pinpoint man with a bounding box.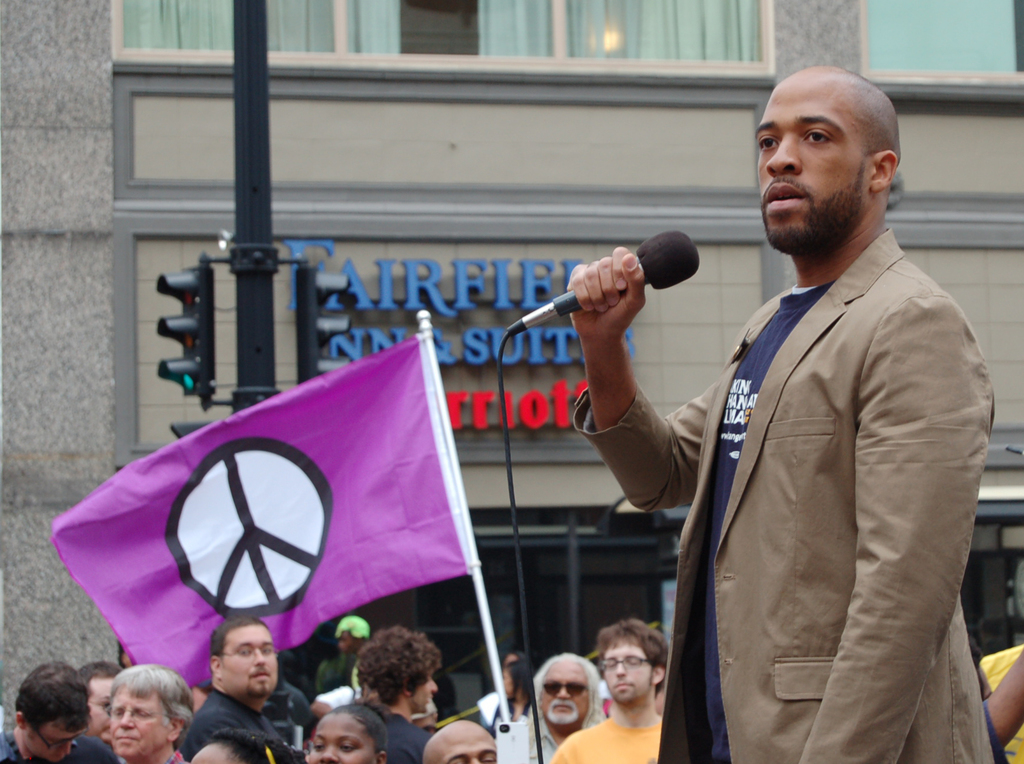
x1=81, y1=662, x2=124, y2=747.
